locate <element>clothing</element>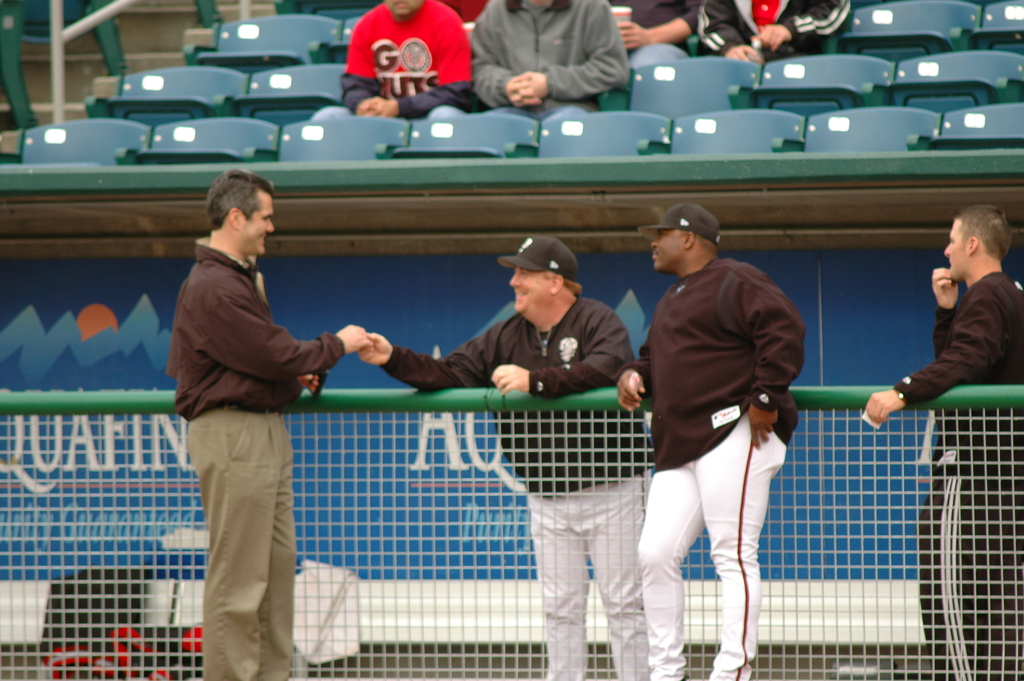
l=886, t=262, r=1023, b=680
